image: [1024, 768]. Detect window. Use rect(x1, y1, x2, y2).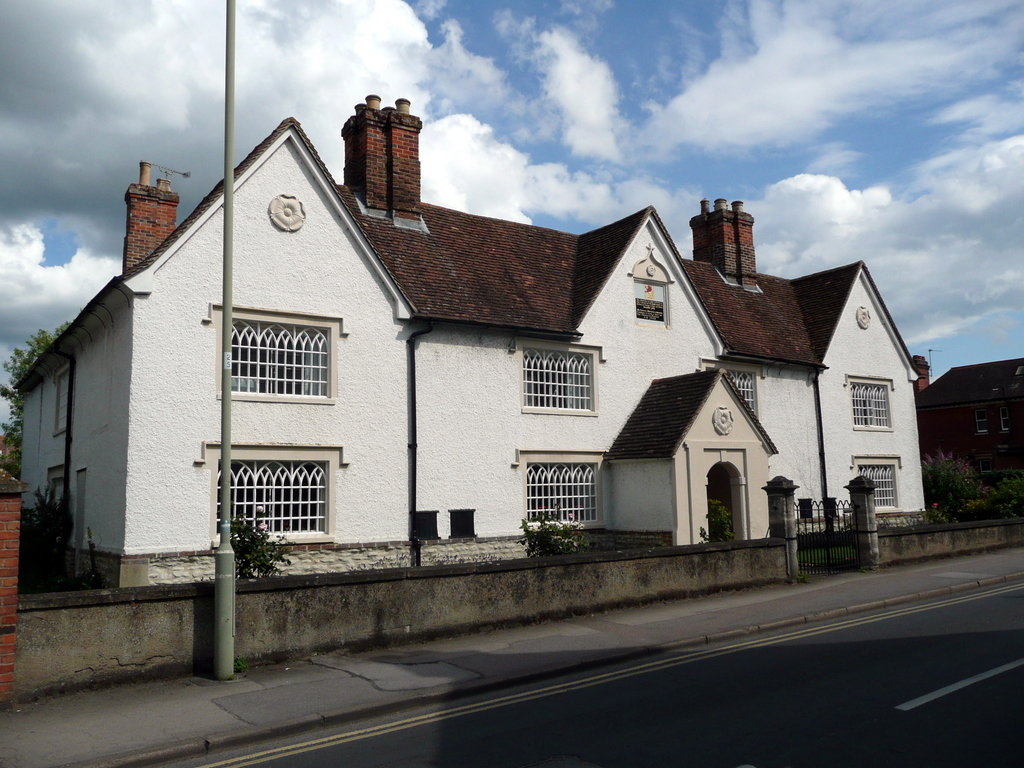
rect(855, 458, 907, 515).
